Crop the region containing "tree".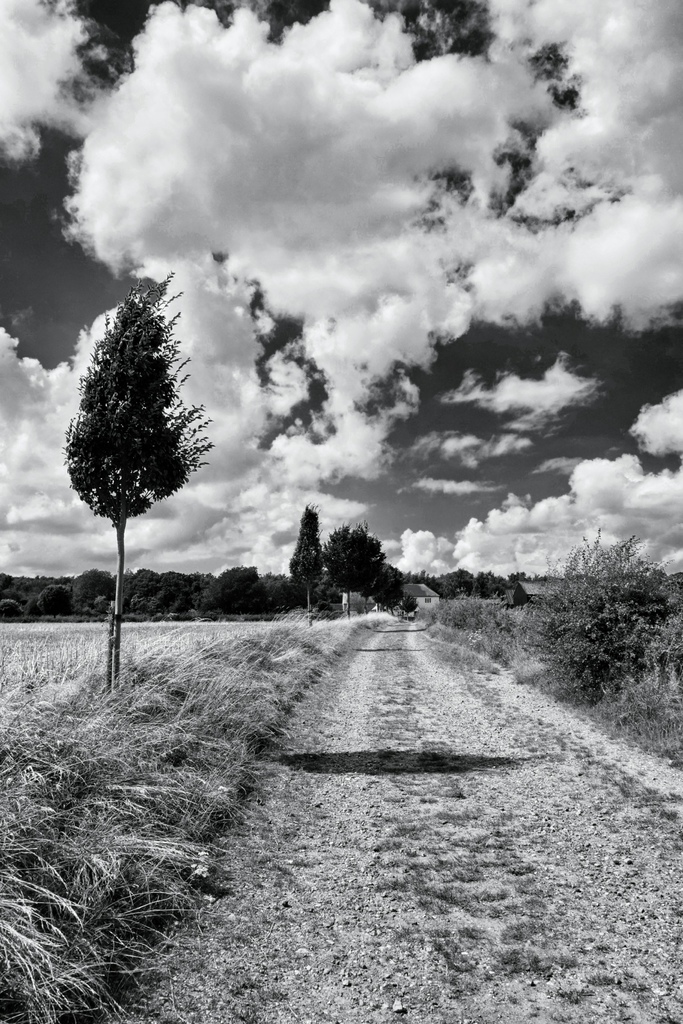
Crop region: x1=531, y1=536, x2=682, y2=695.
